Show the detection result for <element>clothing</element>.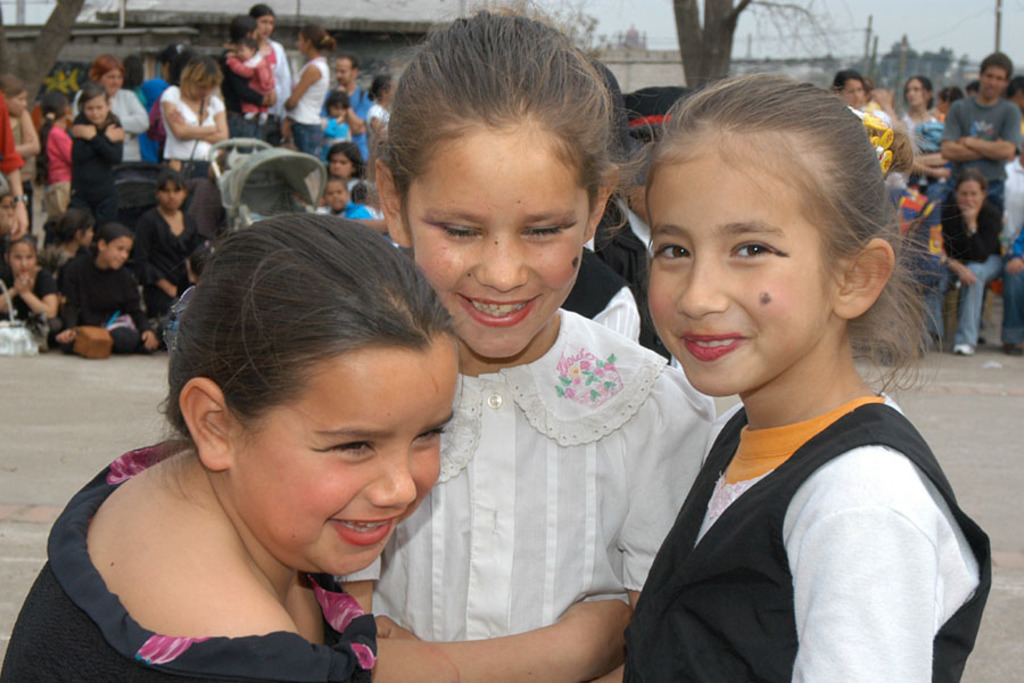
{"left": 0, "top": 438, "right": 379, "bottom": 682}.
